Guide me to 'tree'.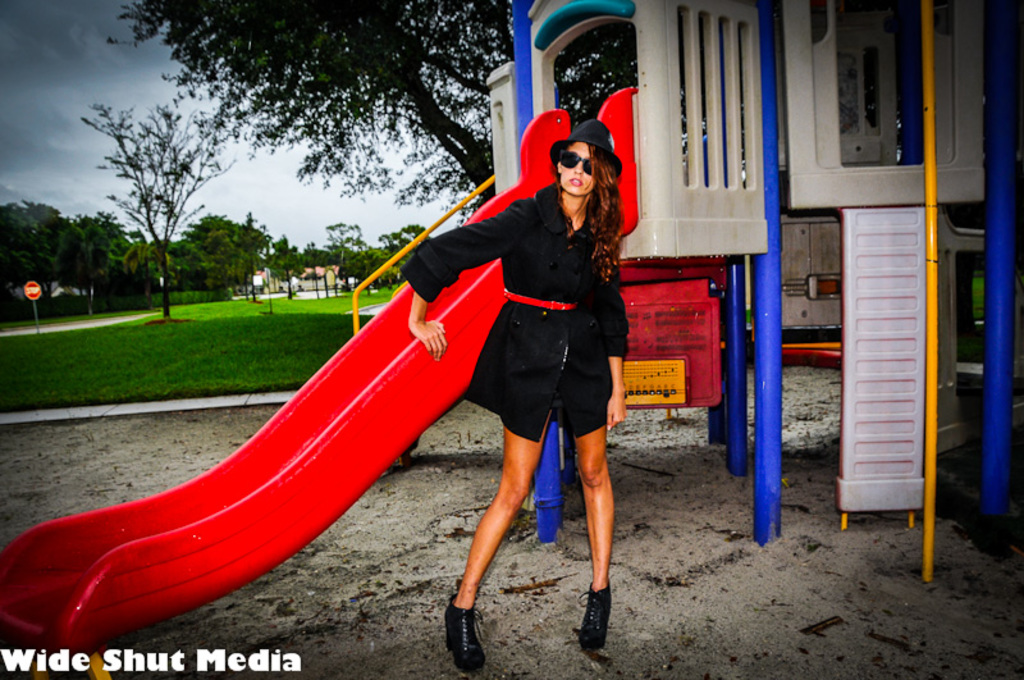
Guidance: [82, 74, 228, 302].
